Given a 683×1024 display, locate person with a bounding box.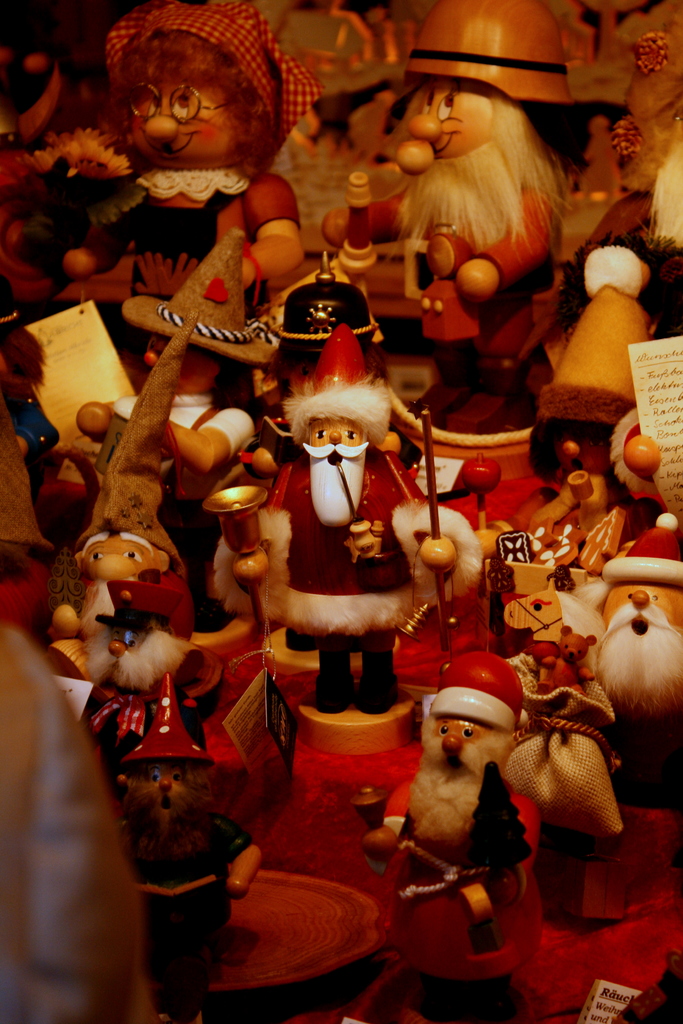
Located: bbox=(120, 672, 260, 1023).
